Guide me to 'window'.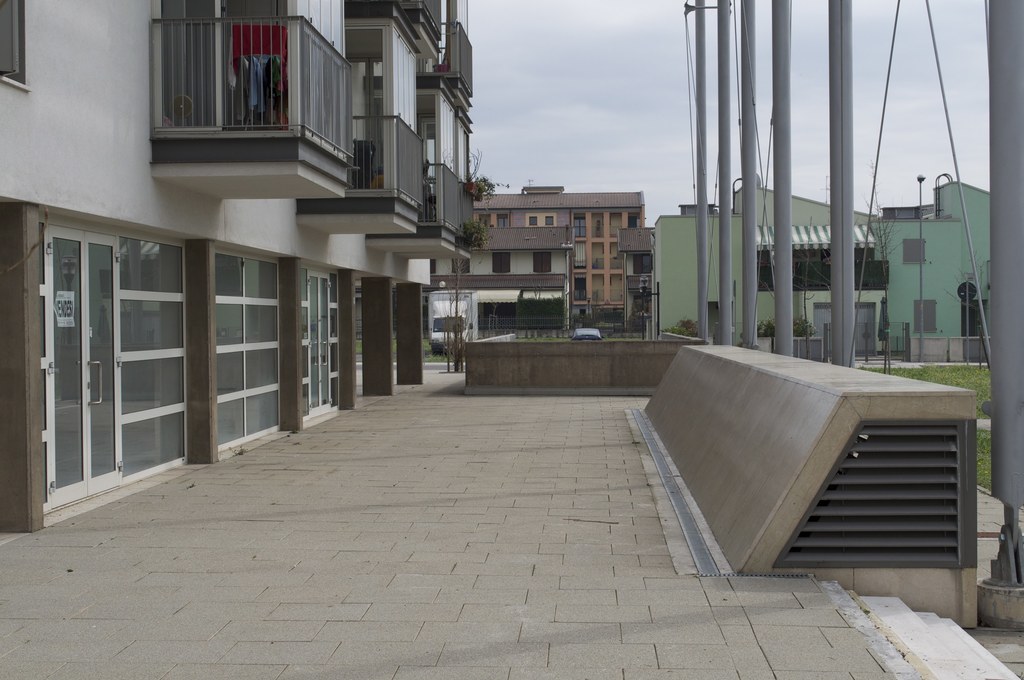
Guidance: box=[22, 182, 205, 485].
